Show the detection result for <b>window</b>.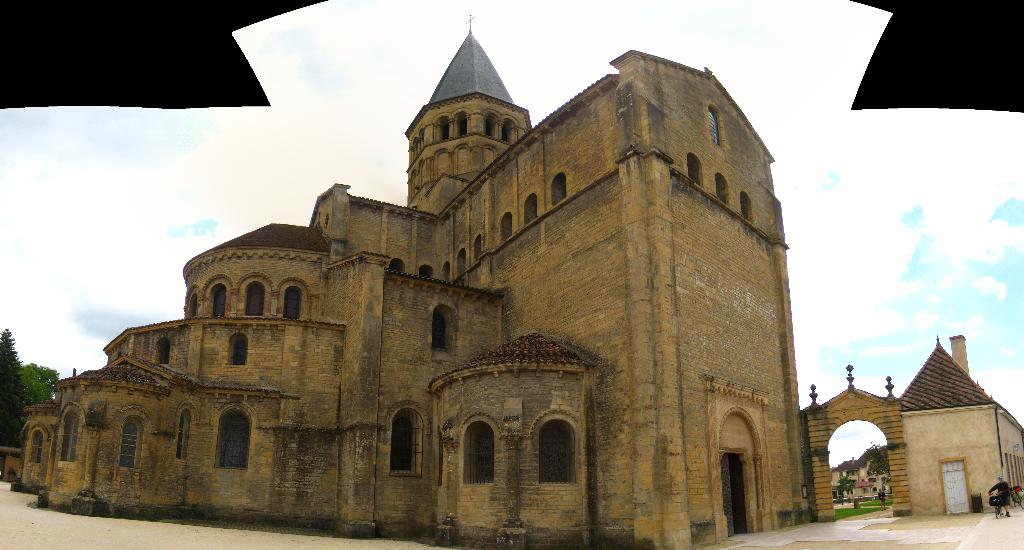
box=[742, 196, 754, 225].
